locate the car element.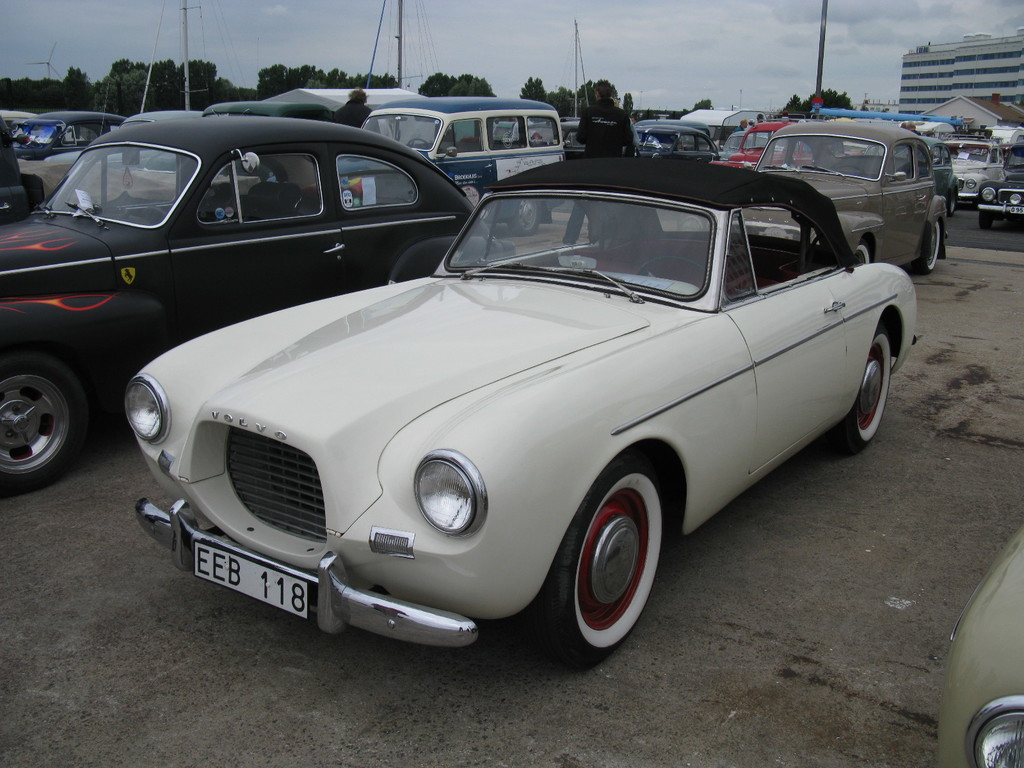
Element bbox: select_region(765, 117, 945, 262).
